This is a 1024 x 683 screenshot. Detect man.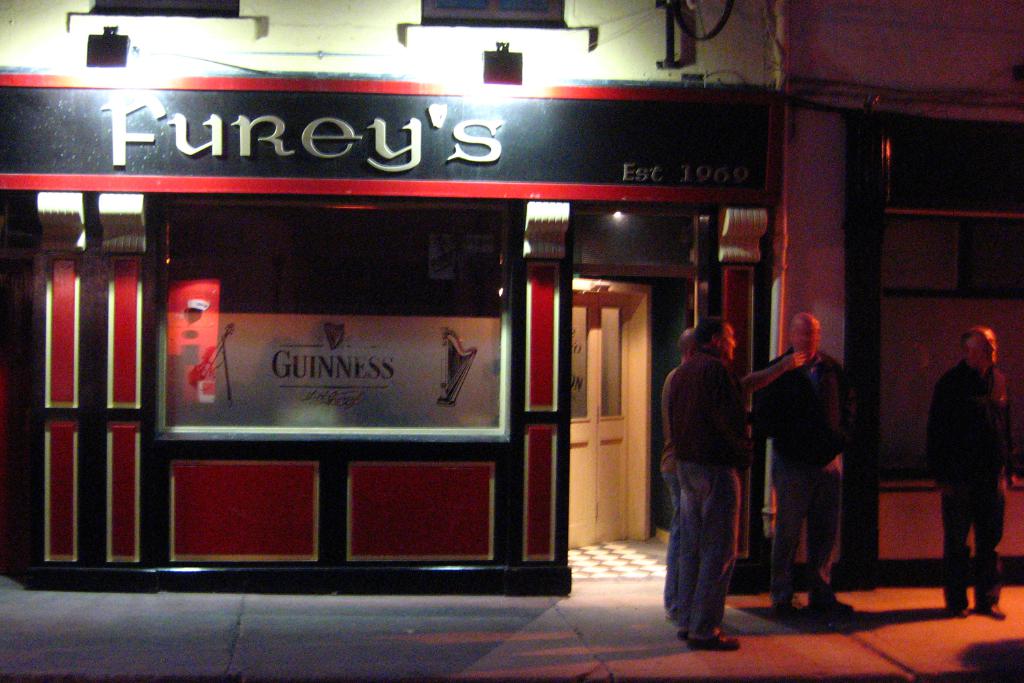
760:305:848:618.
